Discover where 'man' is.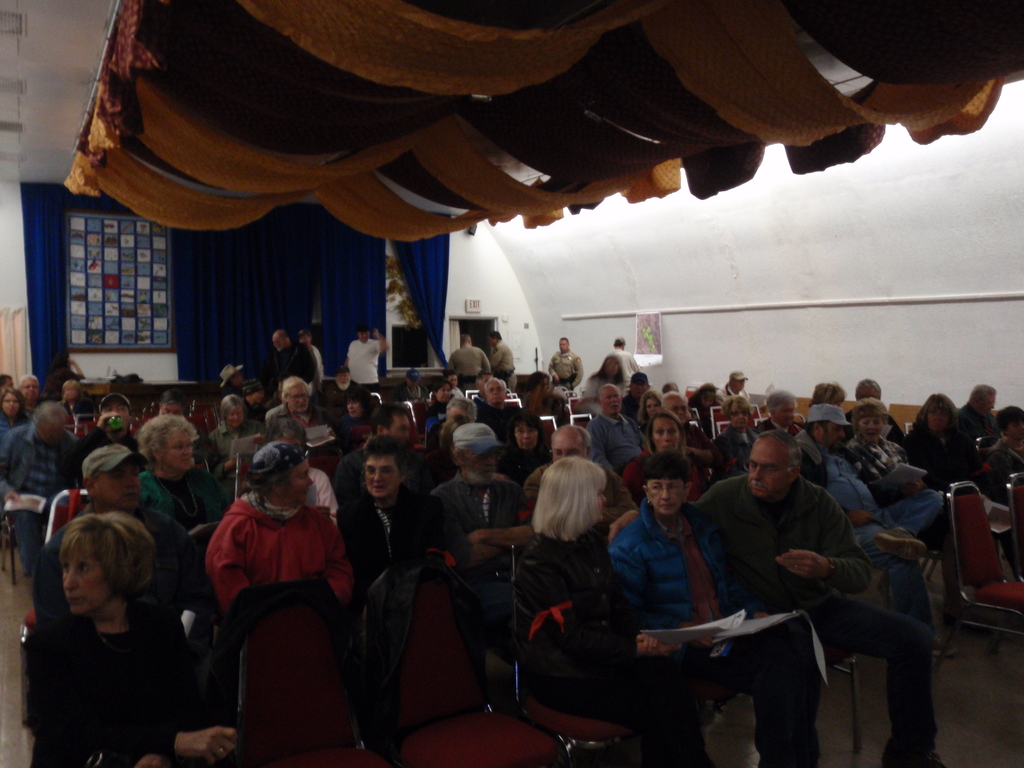
Discovered at <box>447,332,490,380</box>.
